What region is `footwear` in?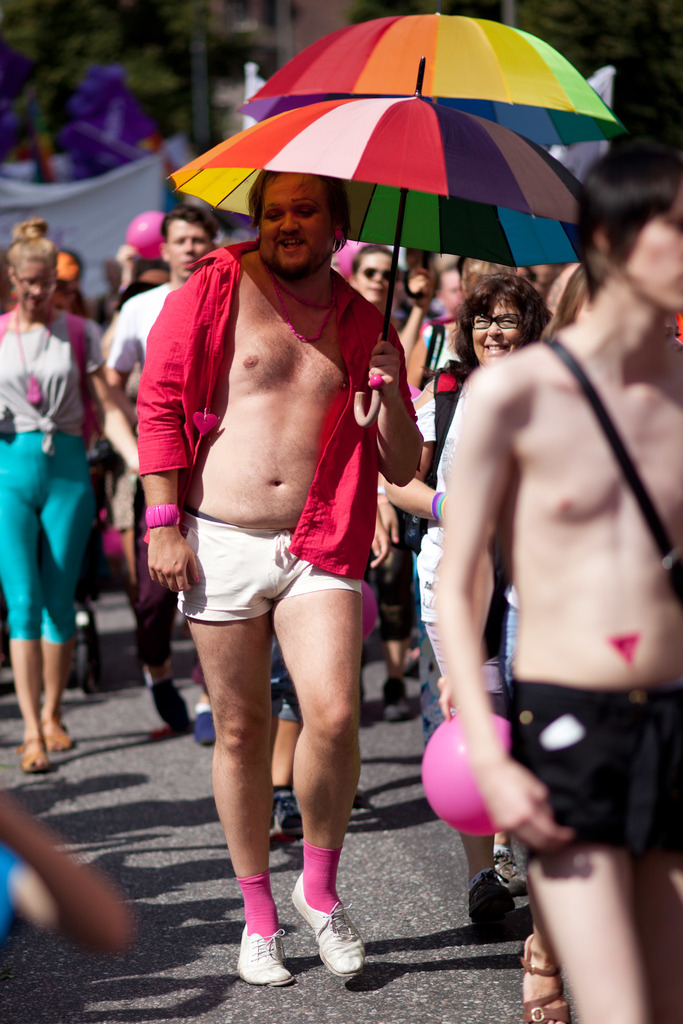
<bbox>13, 723, 49, 772</bbox>.
